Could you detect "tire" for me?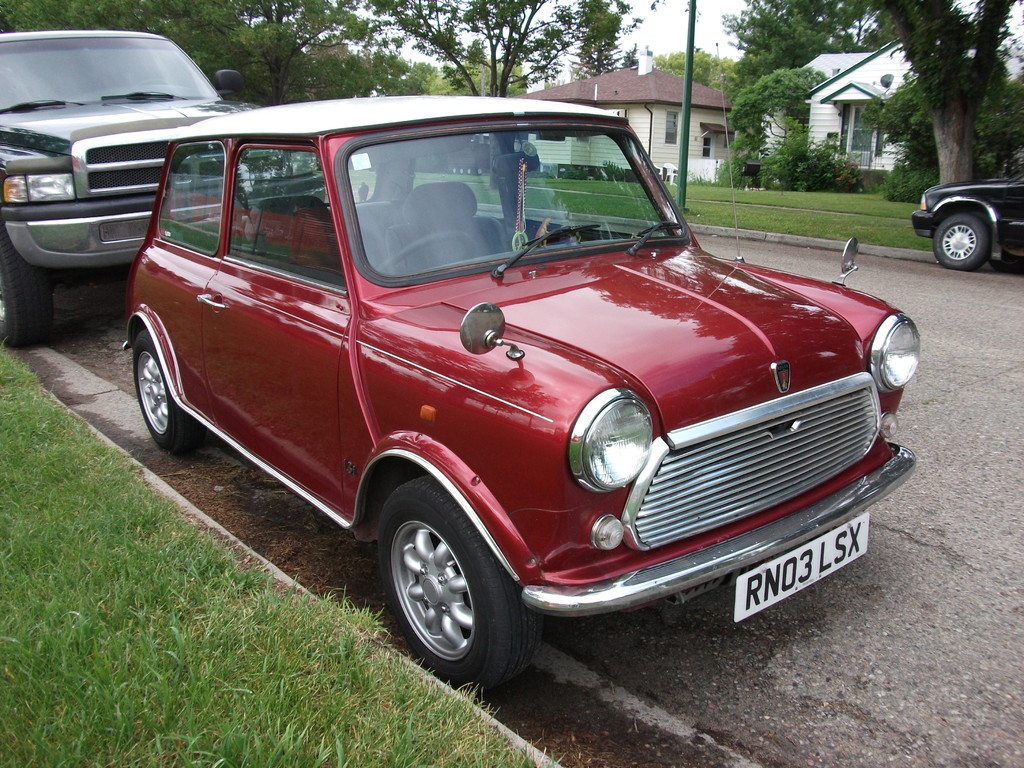
Detection result: x1=132, y1=327, x2=200, y2=454.
